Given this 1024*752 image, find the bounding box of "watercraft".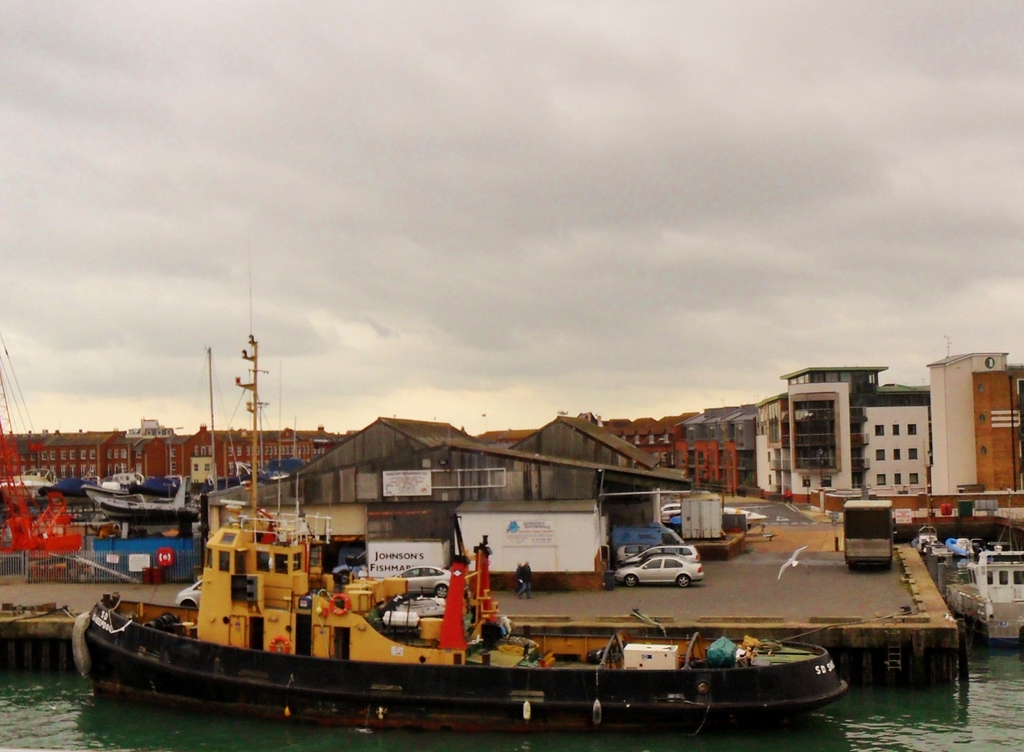
(56, 384, 863, 701).
